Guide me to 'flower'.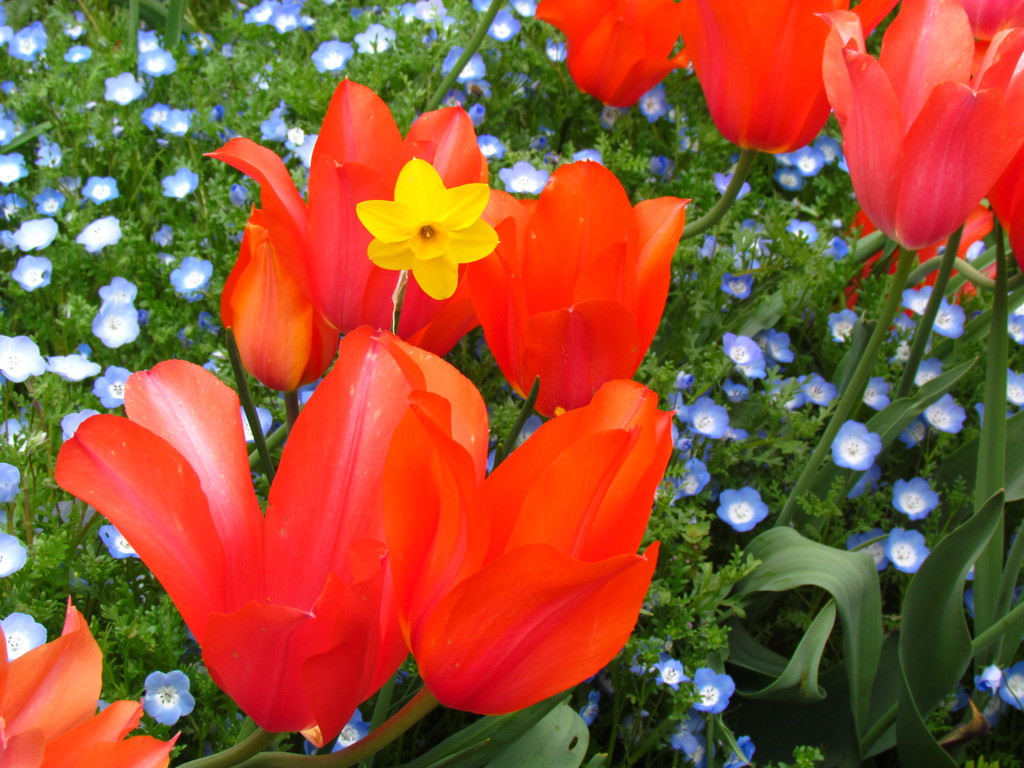
Guidance: region(927, 390, 970, 433).
